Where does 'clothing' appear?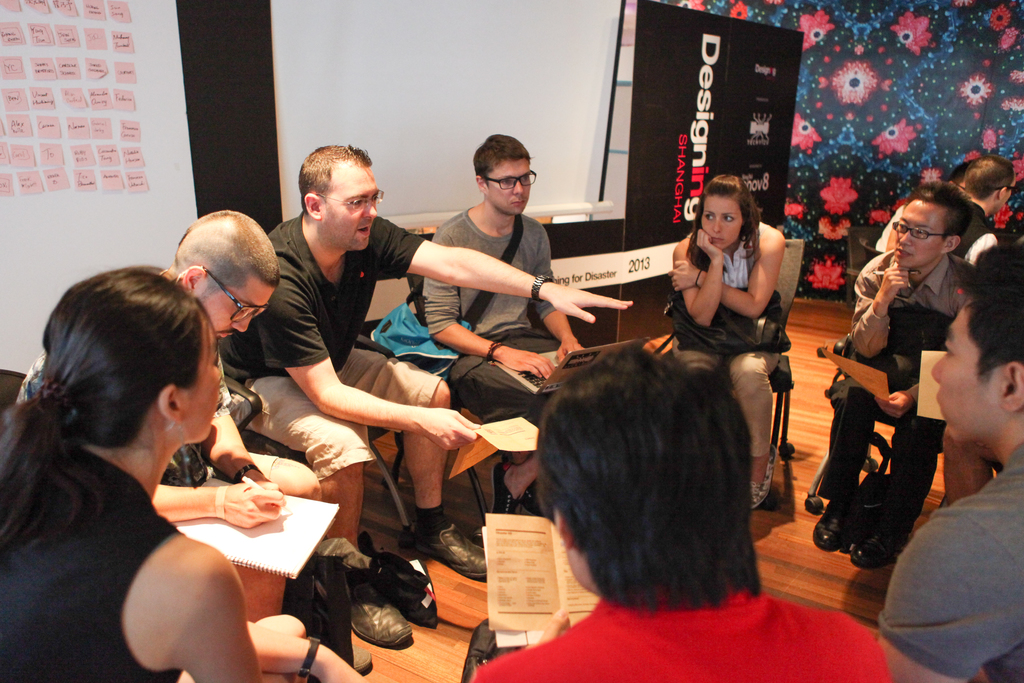
Appears at <box>0,441,184,682</box>.
